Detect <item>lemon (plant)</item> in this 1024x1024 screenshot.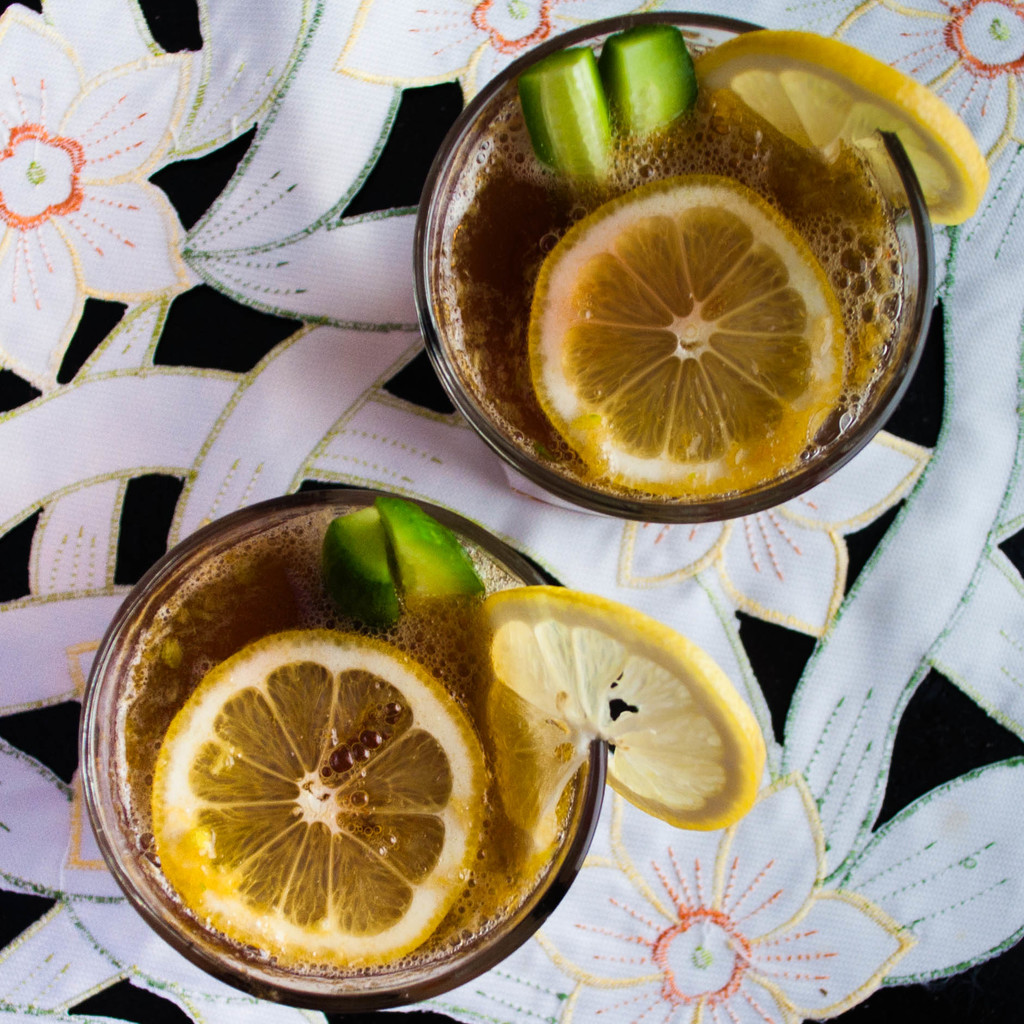
Detection: Rect(148, 616, 484, 959).
